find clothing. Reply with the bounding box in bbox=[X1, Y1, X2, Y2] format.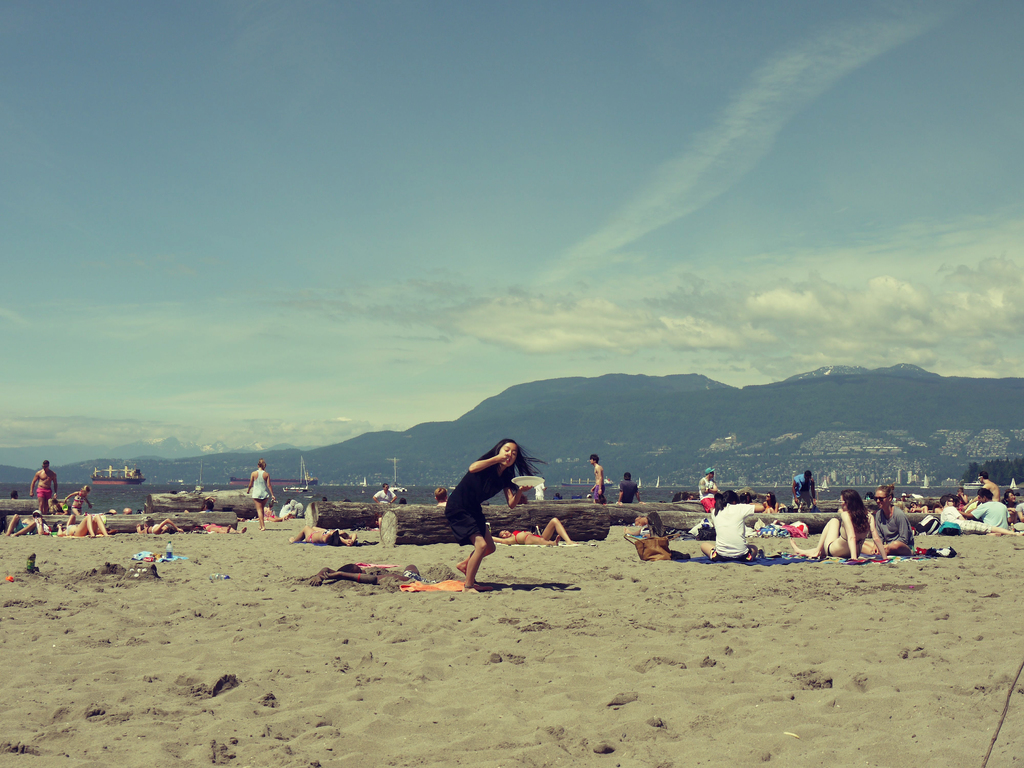
bbox=[68, 490, 86, 515].
